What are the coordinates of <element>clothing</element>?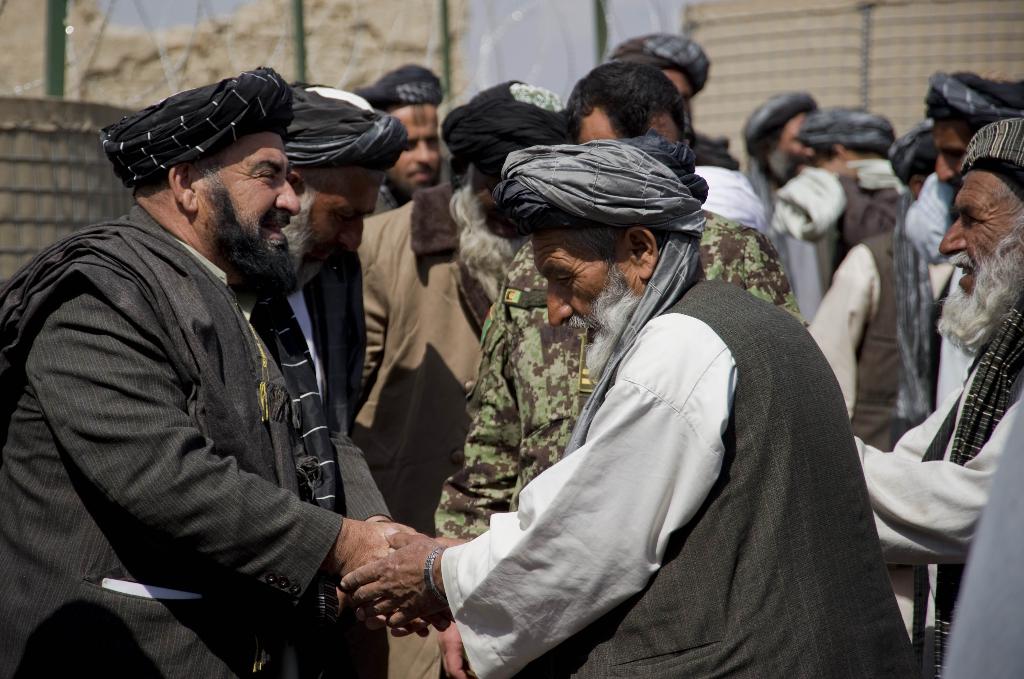
detection(272, 253, 366, 419).
